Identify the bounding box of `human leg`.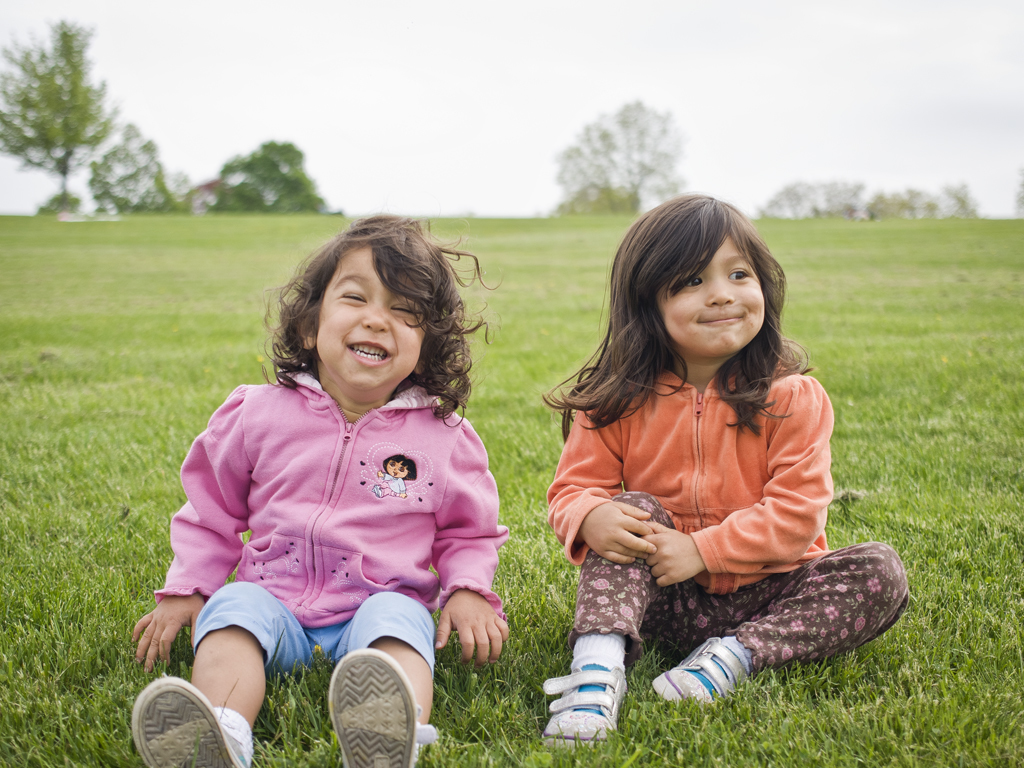
[650, 540, 913, 712].
